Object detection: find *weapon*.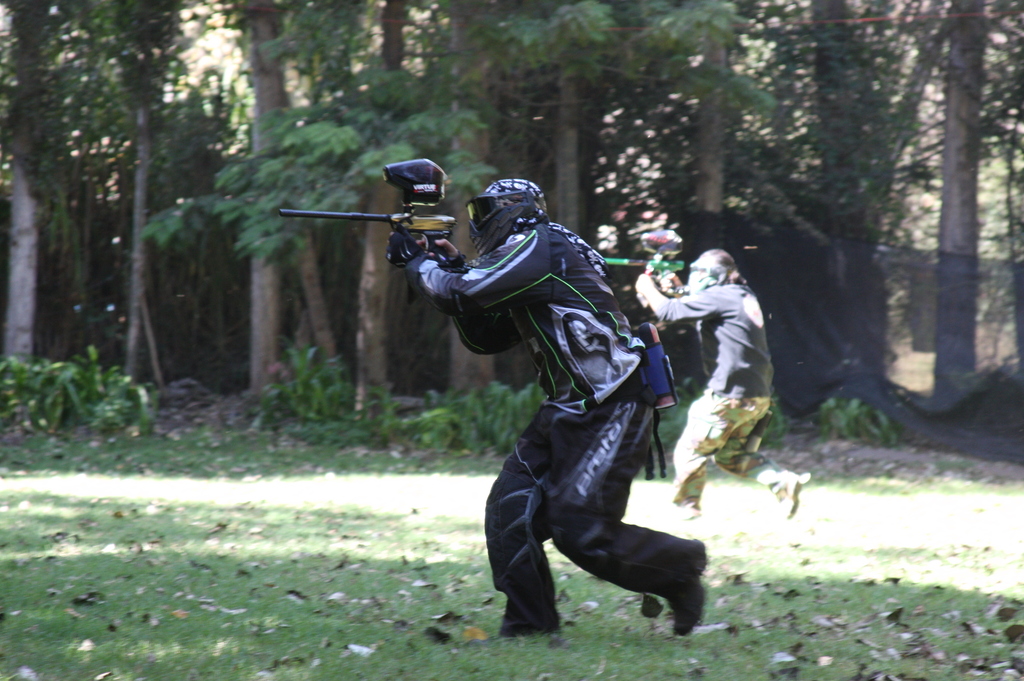
BBox(597, 222, 686, 292).
